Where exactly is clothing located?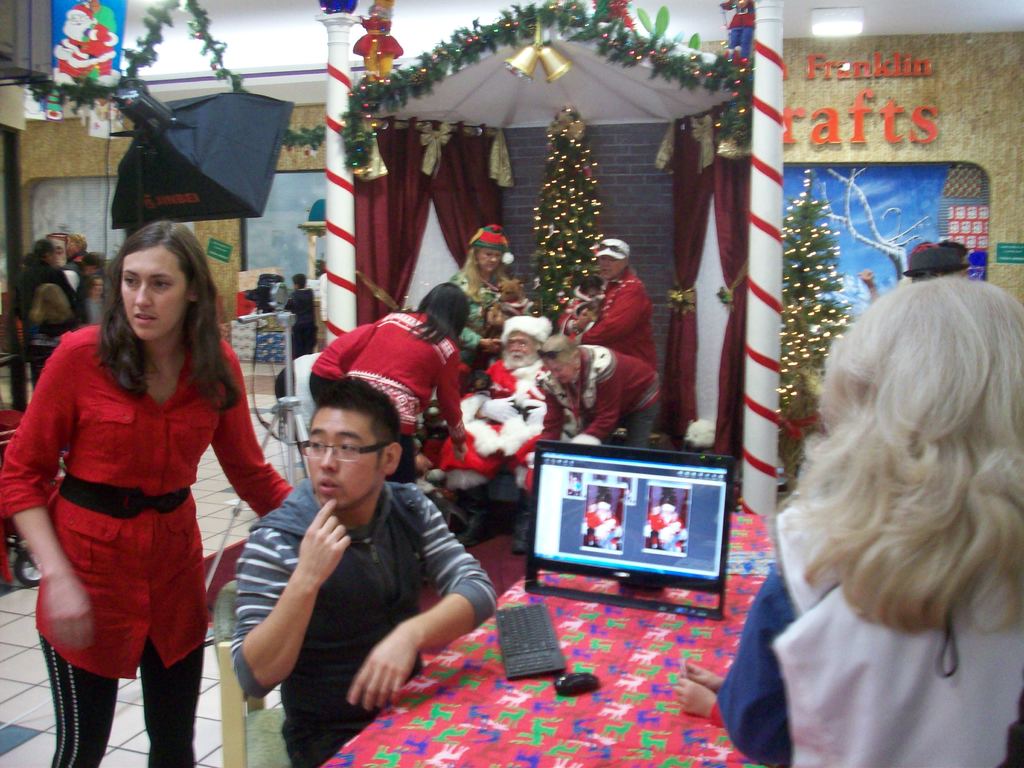
Its bounding box is 582, 509, 623, 550.
